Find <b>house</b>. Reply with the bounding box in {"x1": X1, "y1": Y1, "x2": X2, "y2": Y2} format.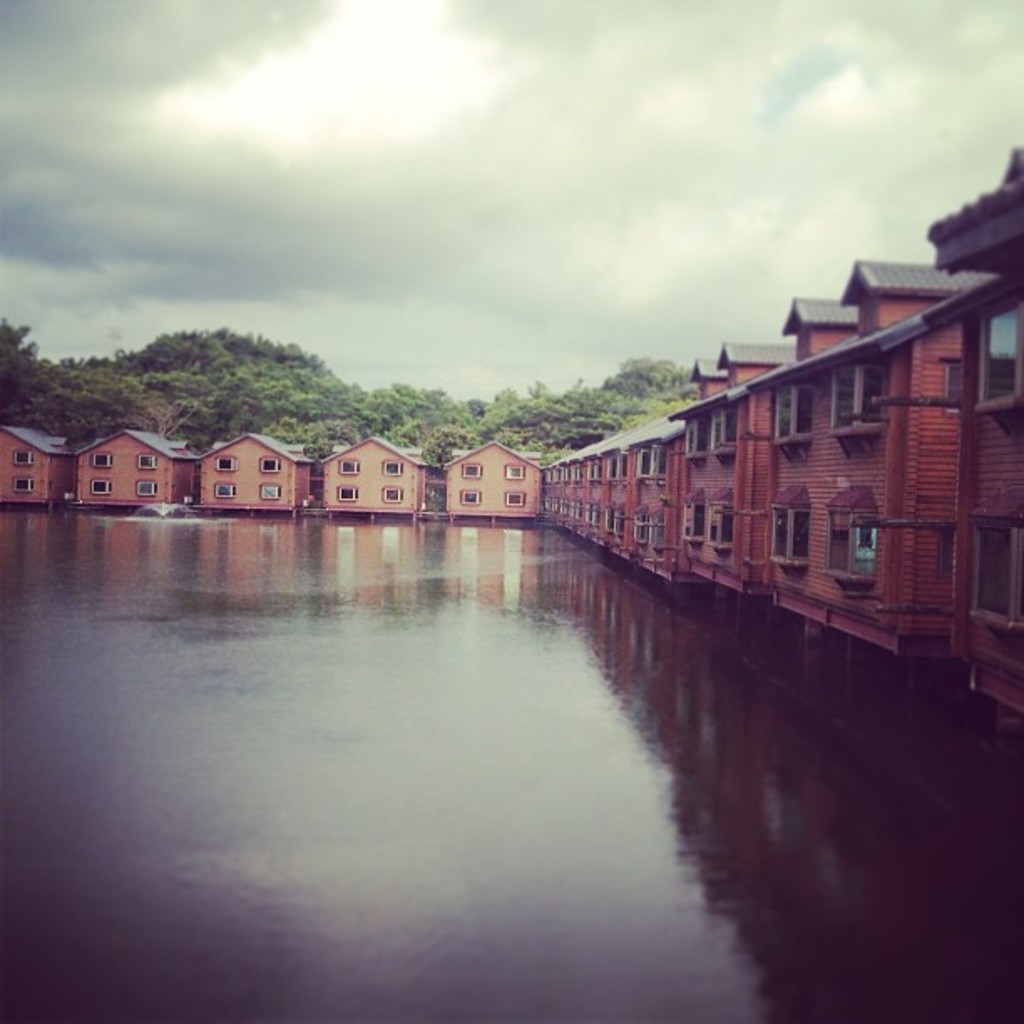
{"x1": 442, "y1": 433, "x2": 544, "y2": 515}.
